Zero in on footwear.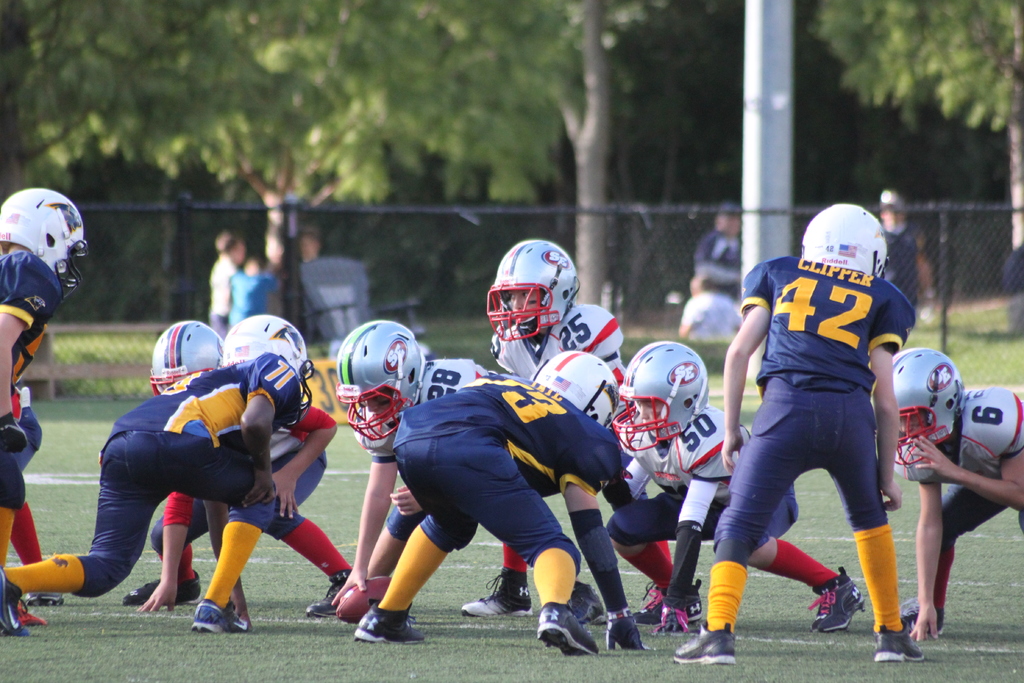
Zeroed in: locate(0, 565, 35, 638).
